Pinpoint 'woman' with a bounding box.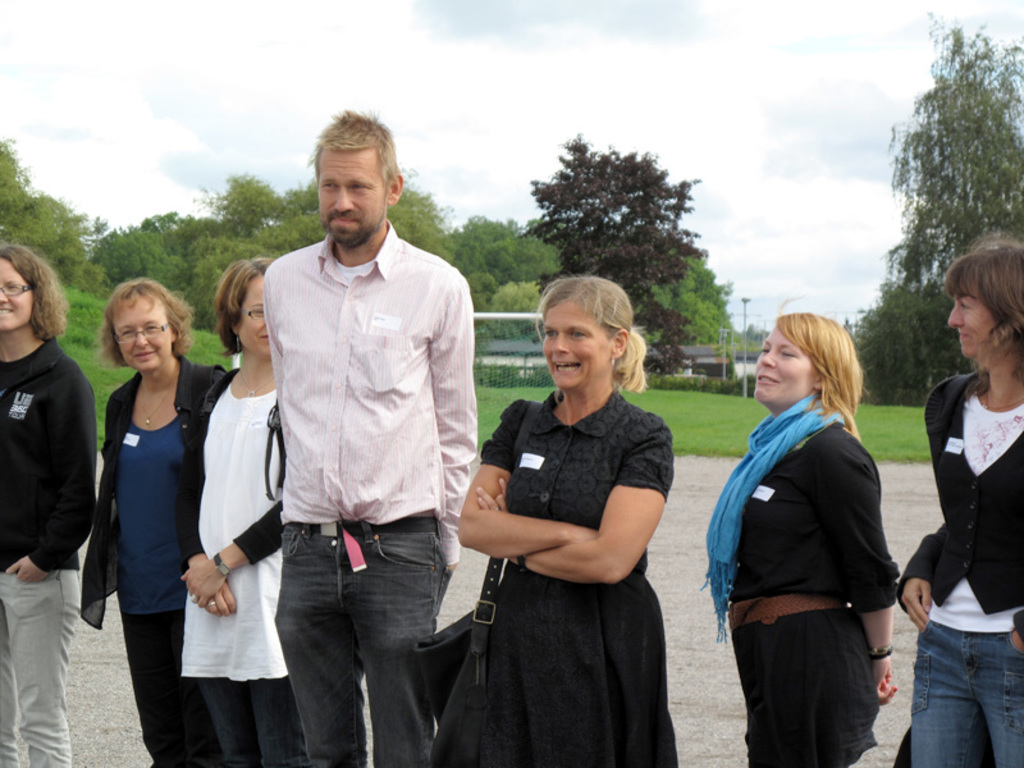
77/264/211/746.
